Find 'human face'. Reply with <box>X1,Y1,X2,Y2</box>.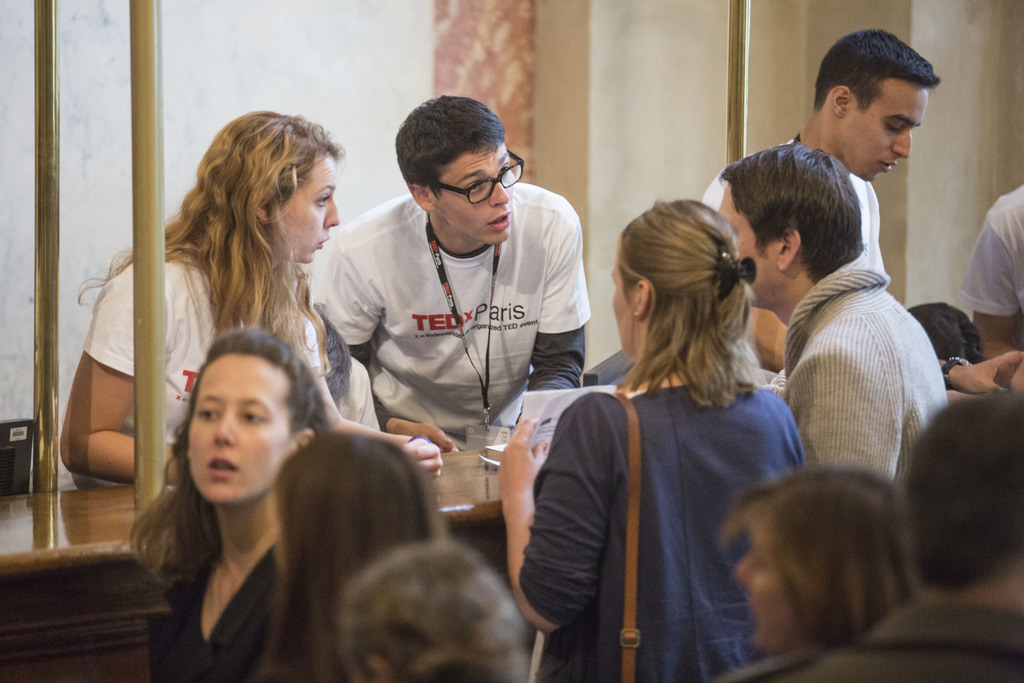
<box>611,245,639,360</box>.
